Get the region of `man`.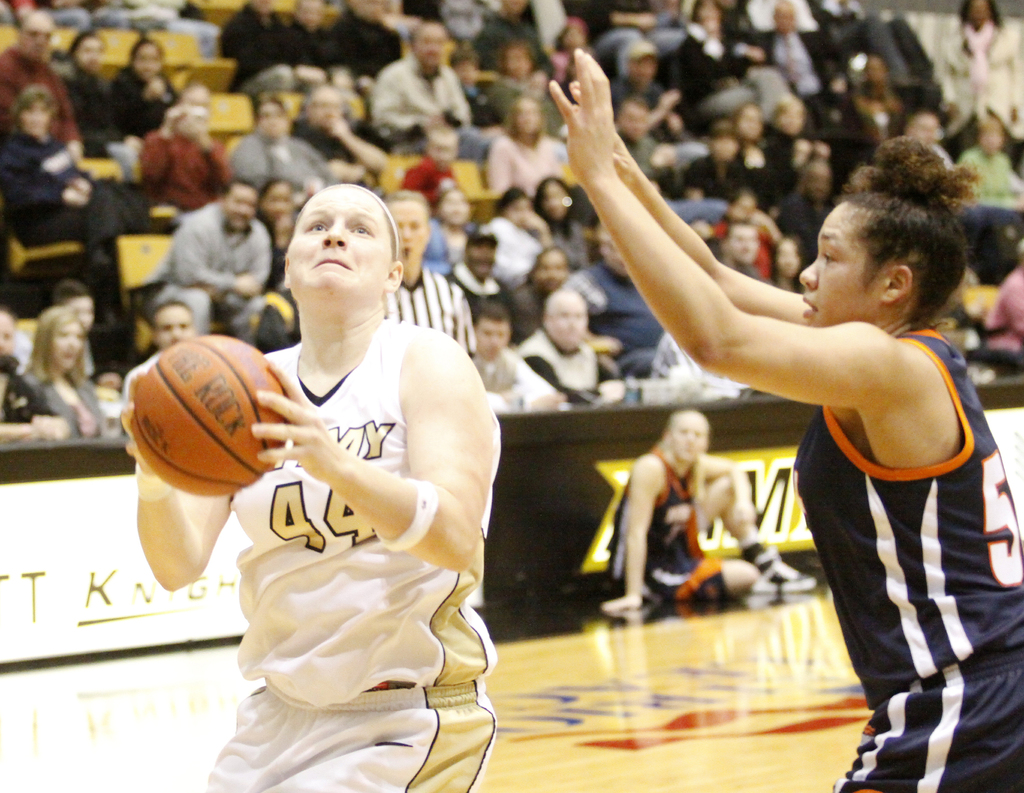
select_region(388, 194, 482, 371).
